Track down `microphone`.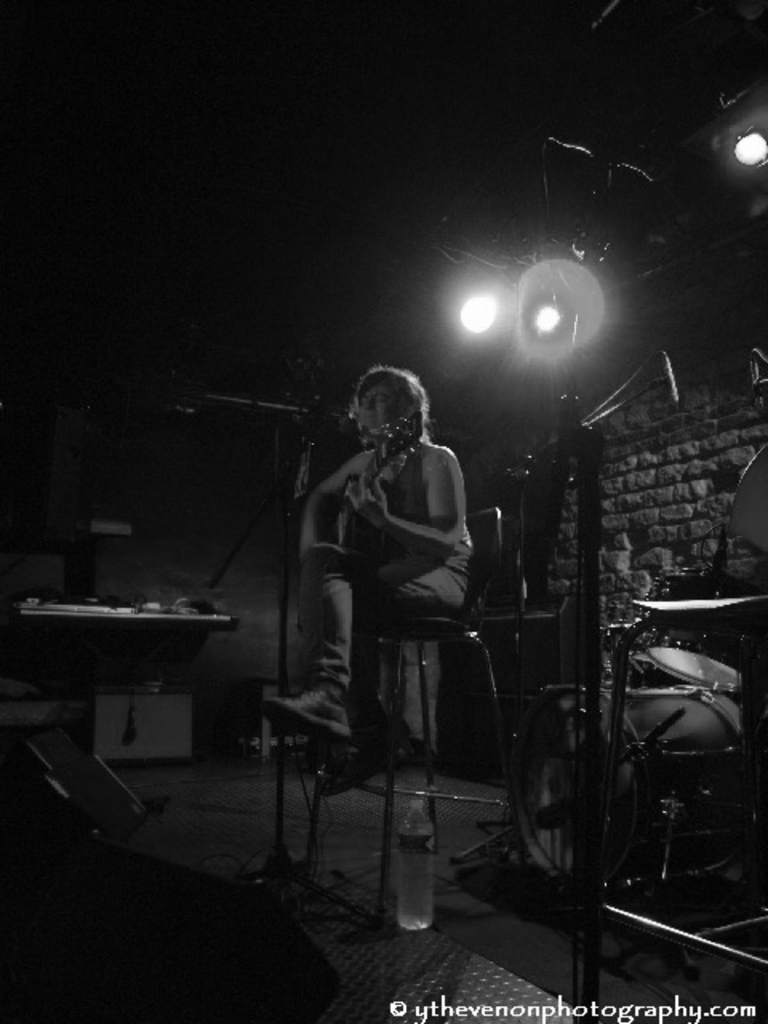
Tracked to [x1=546, y1=134, x2=594, y2=171].
